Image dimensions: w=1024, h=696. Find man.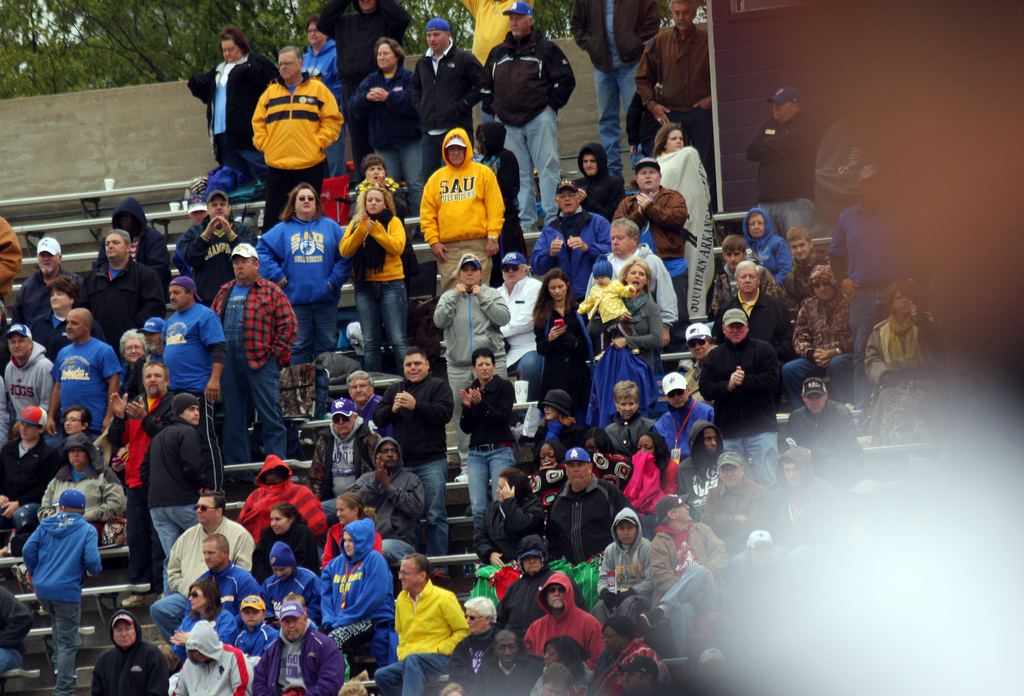
pyautogui.locateOnScreen(495, 252, 541, 384).
